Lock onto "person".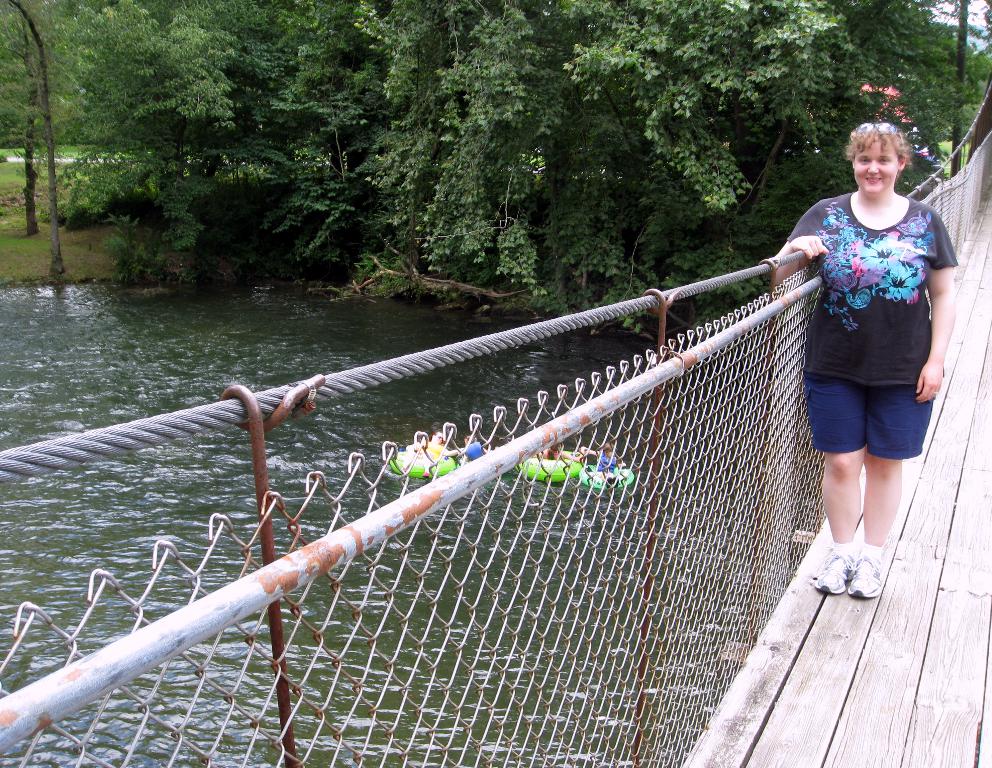
Locked: 797, 94, 963, 625.
